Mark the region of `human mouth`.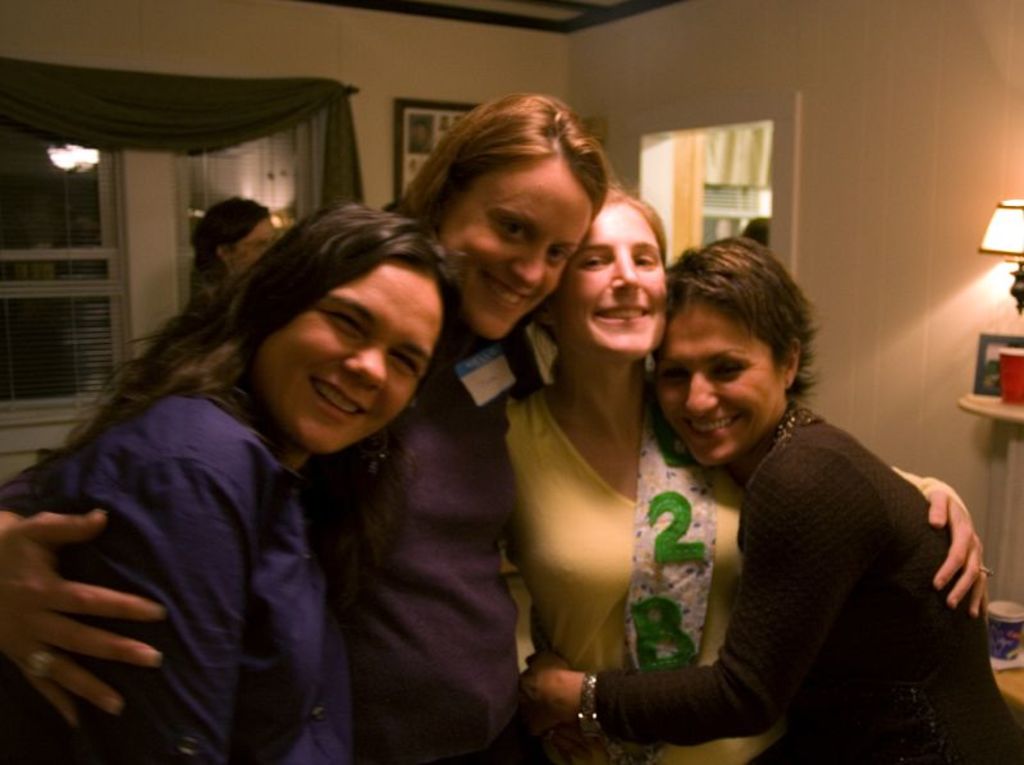
Region: select_region(477, 264, 531, 311).
